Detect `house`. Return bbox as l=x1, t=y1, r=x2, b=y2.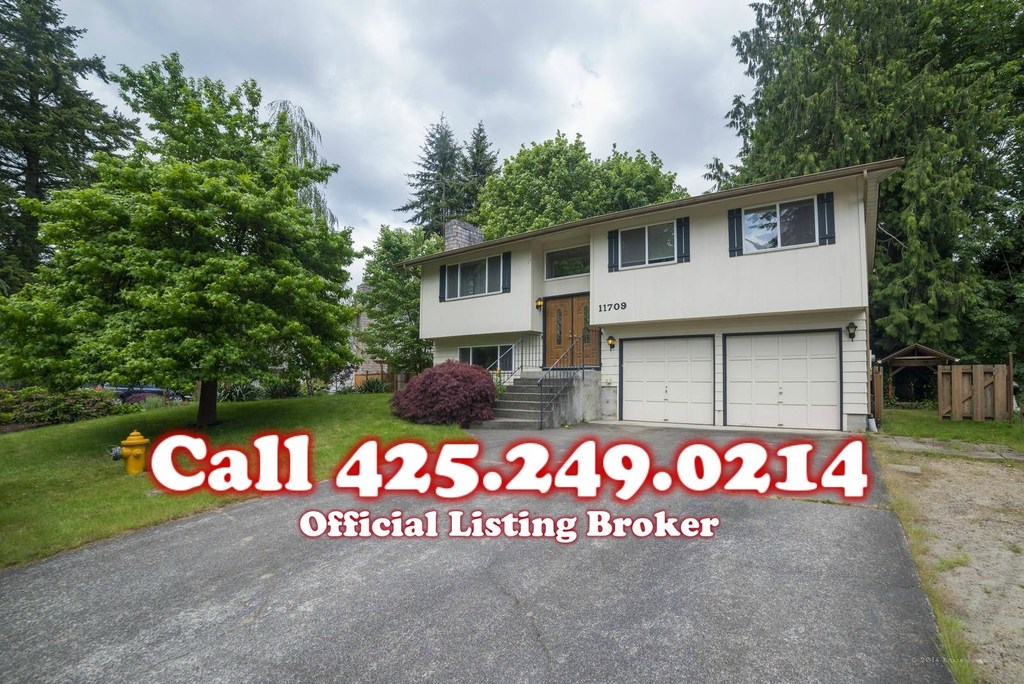
l=390, t=160, r=906, b=434.
